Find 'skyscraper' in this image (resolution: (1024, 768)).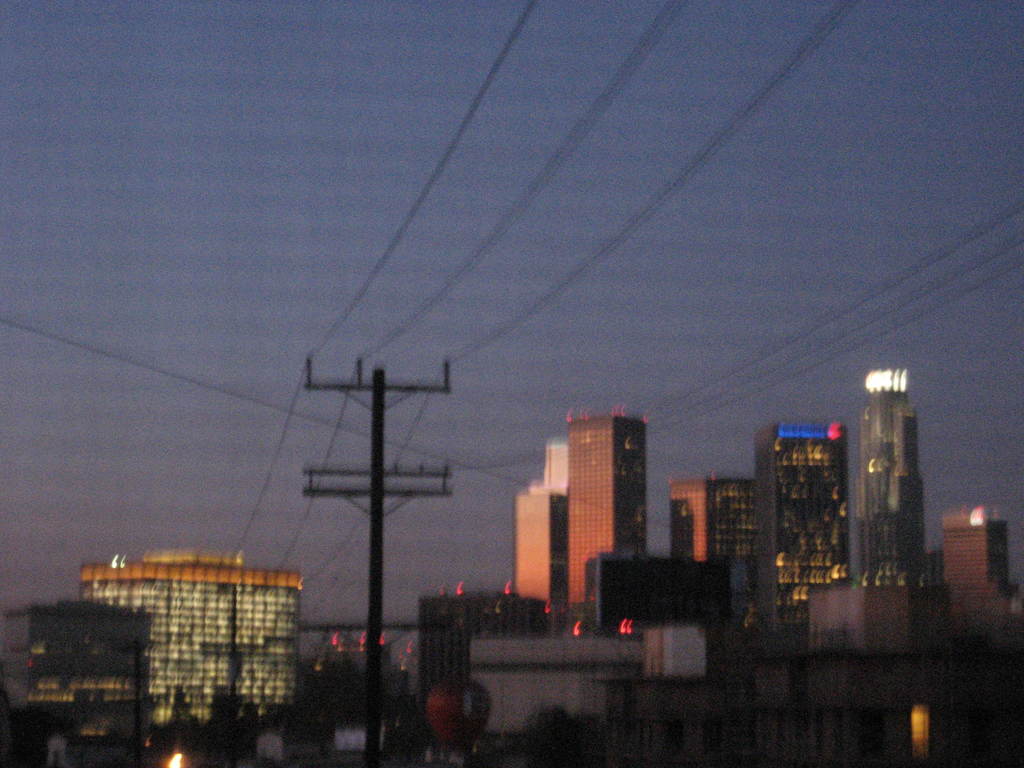
bbox=(549, 435, 576, 499).
